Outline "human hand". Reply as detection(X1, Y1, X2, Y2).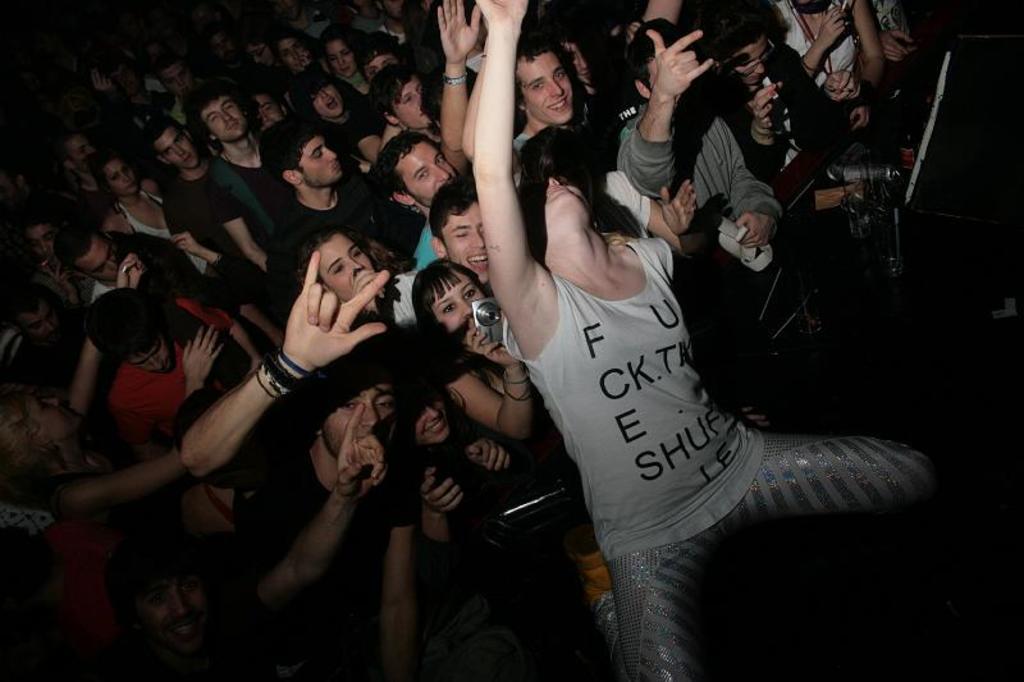
detection(179, 320, 224, 385).
